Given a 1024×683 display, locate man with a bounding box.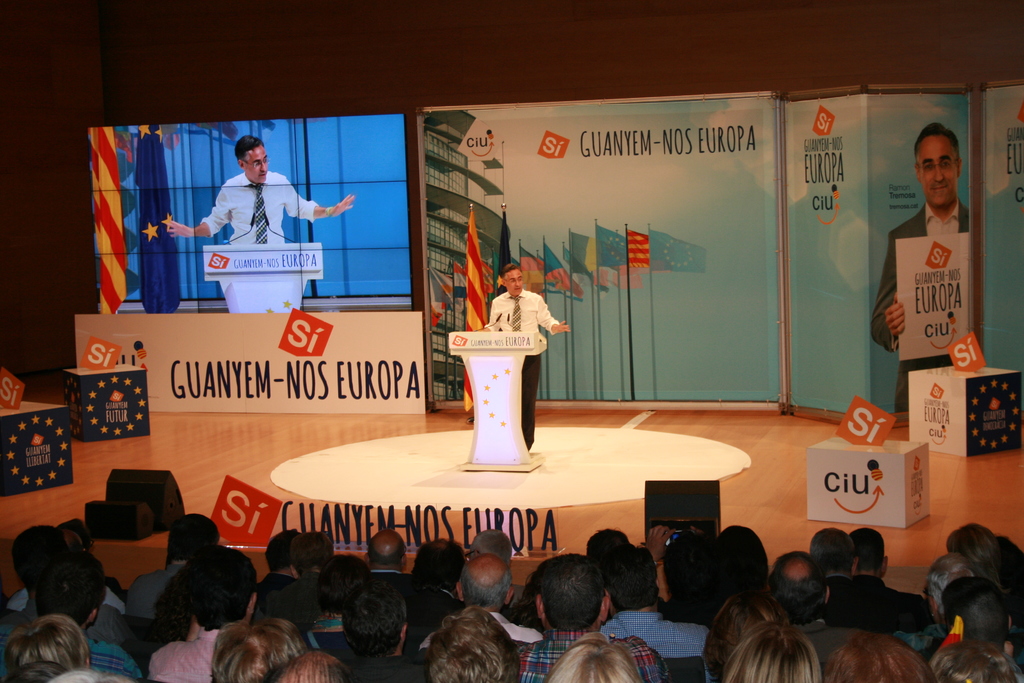
Located: rect(15, 523, 136, 650).
